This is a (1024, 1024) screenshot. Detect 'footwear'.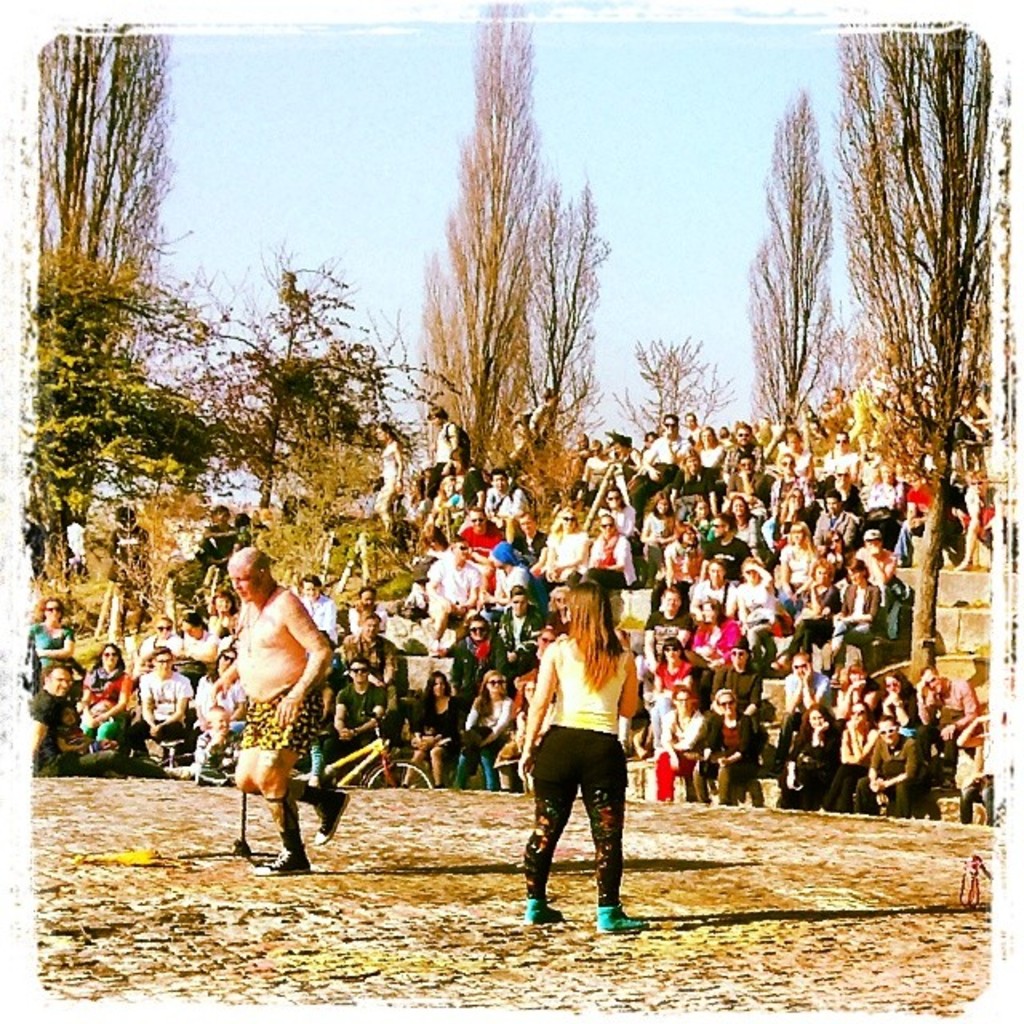
(314,789,346,843).
